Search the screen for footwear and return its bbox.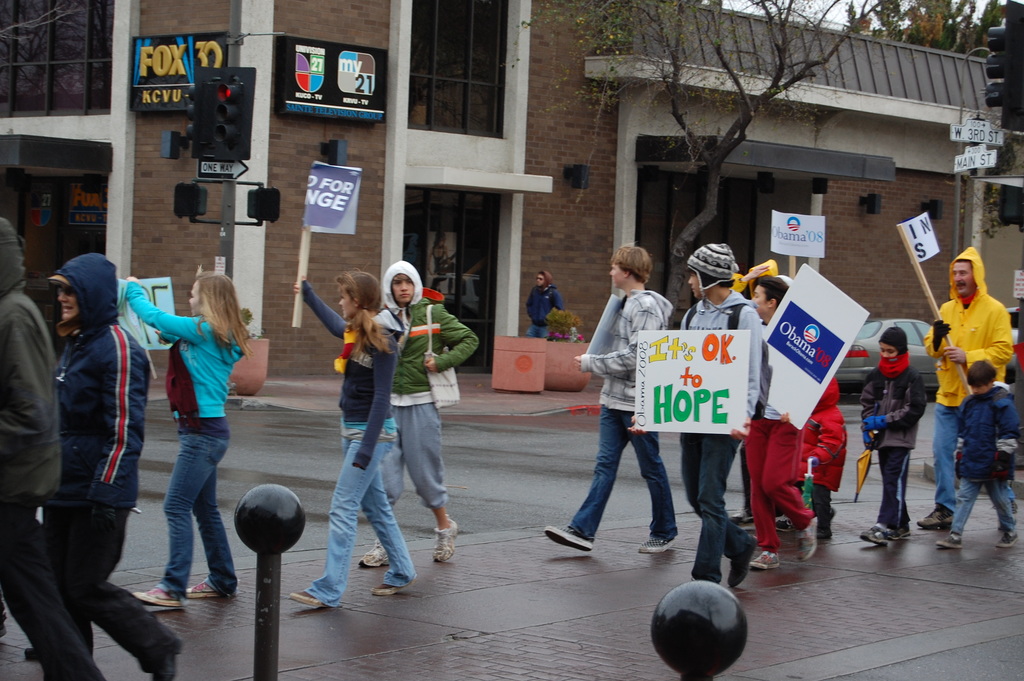
Found: rect(938, 530, 964, 549).
